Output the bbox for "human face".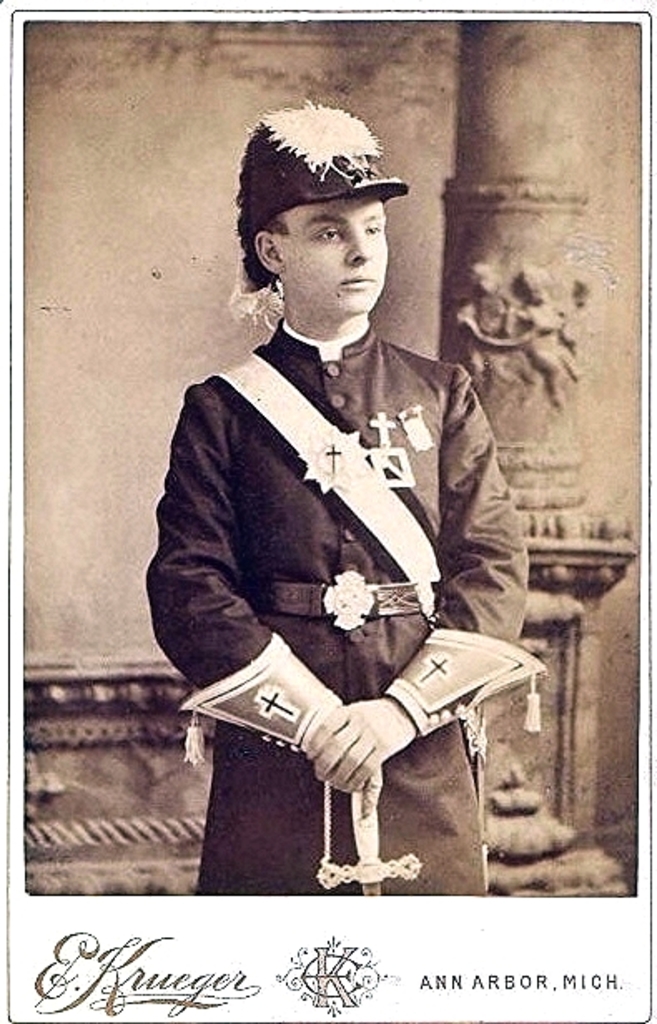
{"left": 284, "top": 191, "right": 384, "bottom": 311}.
